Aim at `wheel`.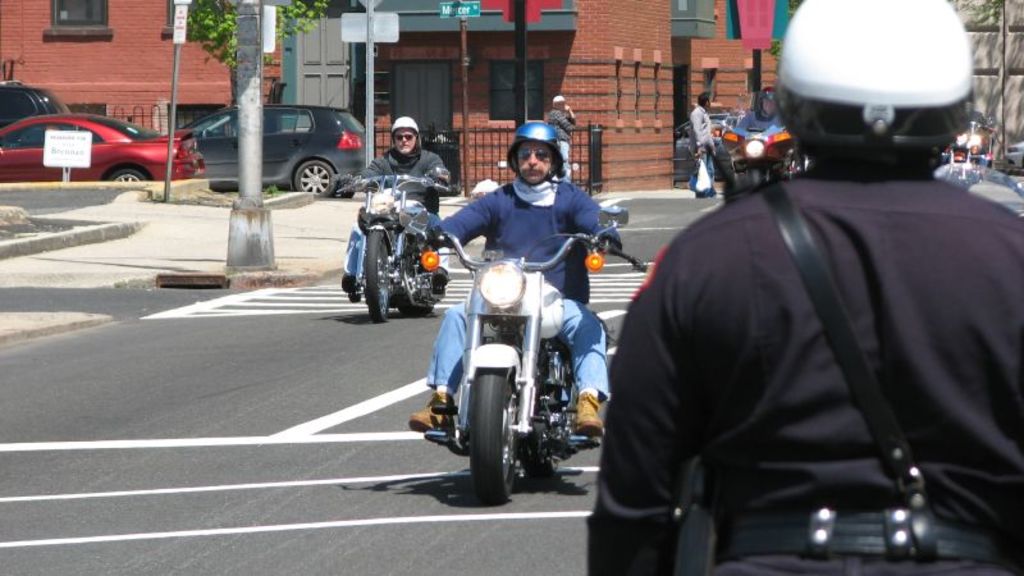
Aimed at <box>529,451,563,480</box>.
